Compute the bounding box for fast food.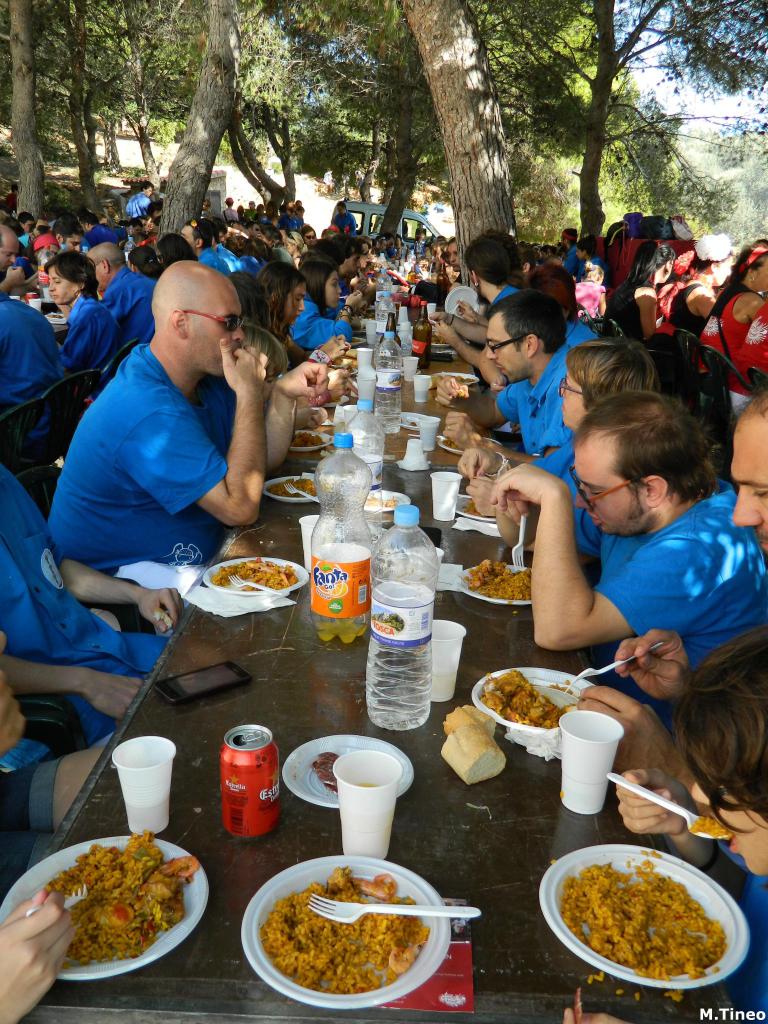
box=[461, 499, 493, 520].
